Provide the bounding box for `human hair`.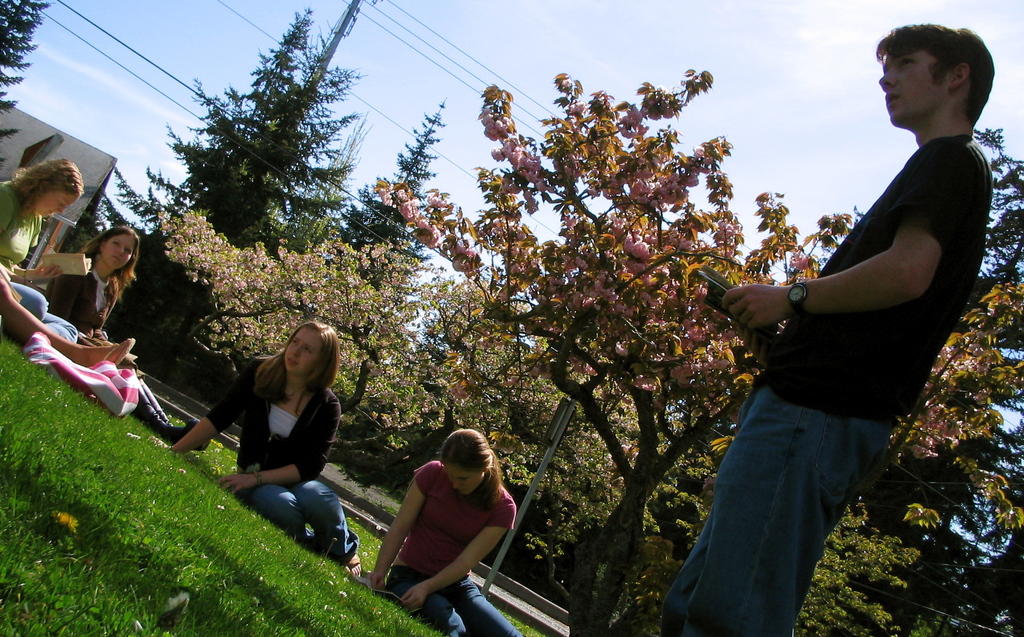
pyautogui.locateOnScreen(9, 157, 84, 214).
